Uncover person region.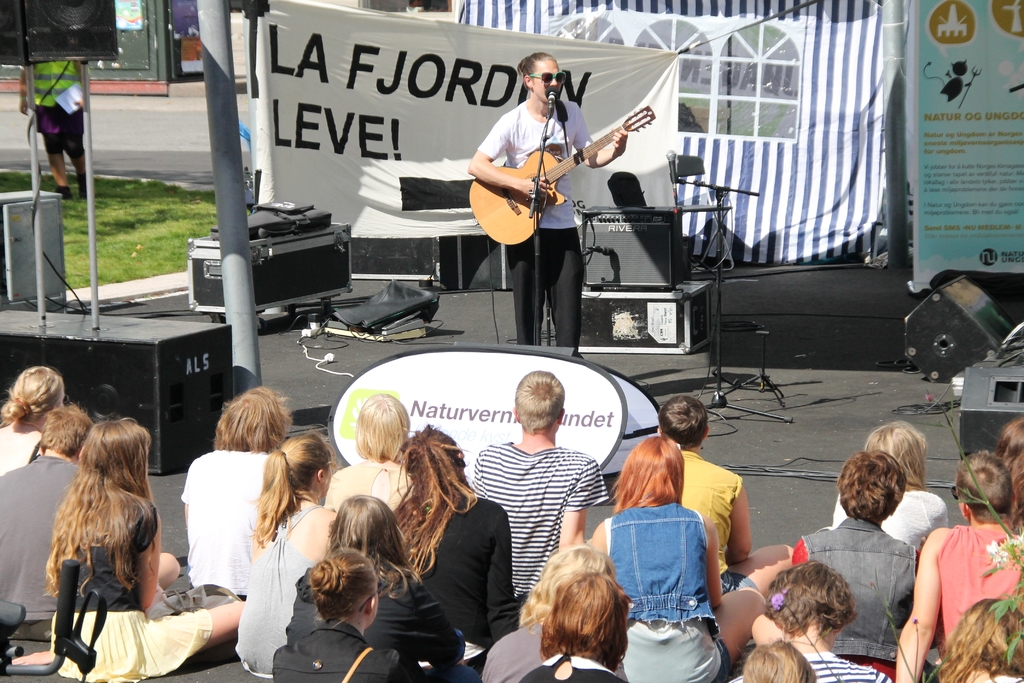
Uncovered: <box>583,436,776,682</box>.
